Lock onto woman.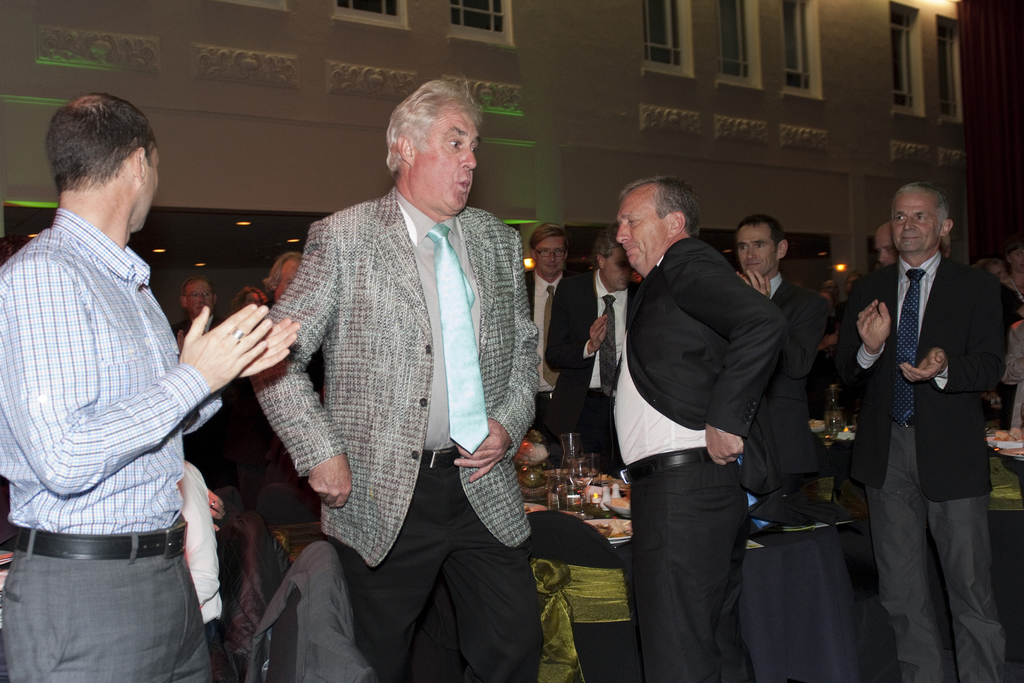
Locked: 617 148 829 679.
